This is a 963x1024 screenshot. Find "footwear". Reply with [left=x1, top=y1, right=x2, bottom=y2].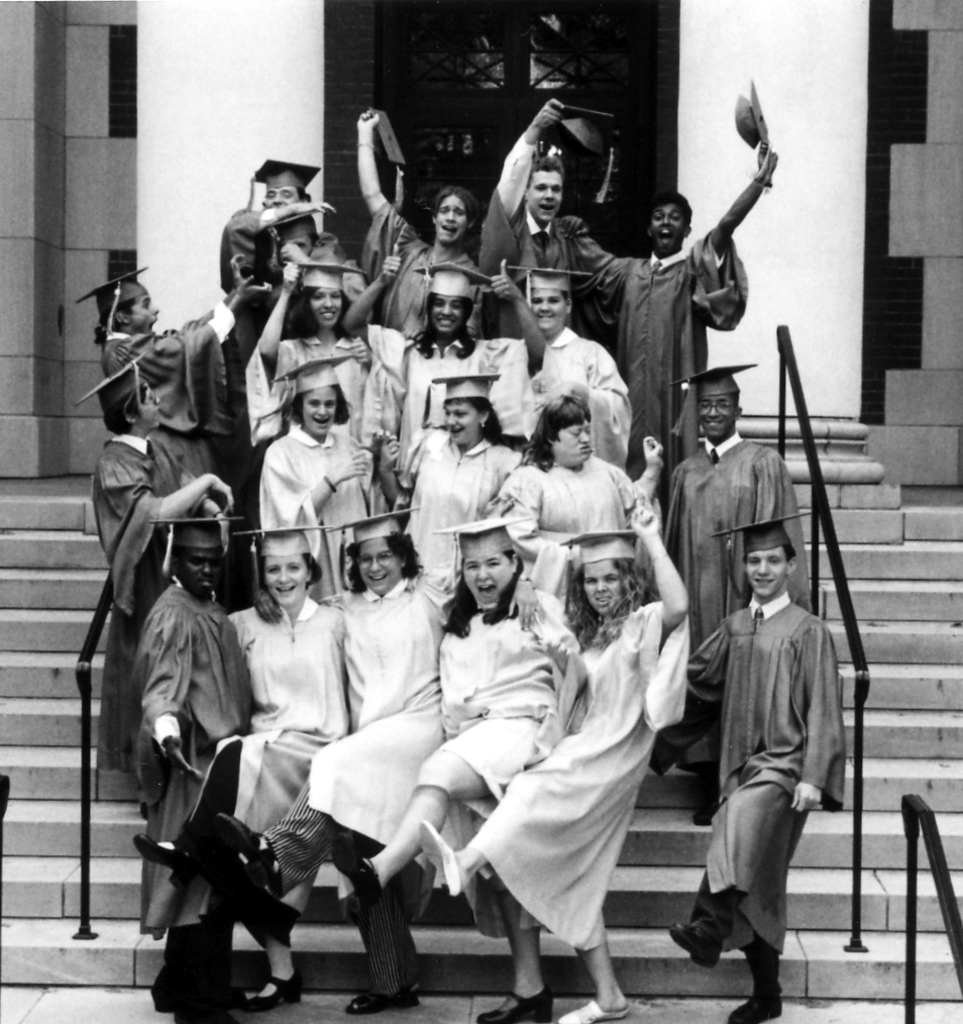
[left=725, top=939, right=785, bottom=1023].
